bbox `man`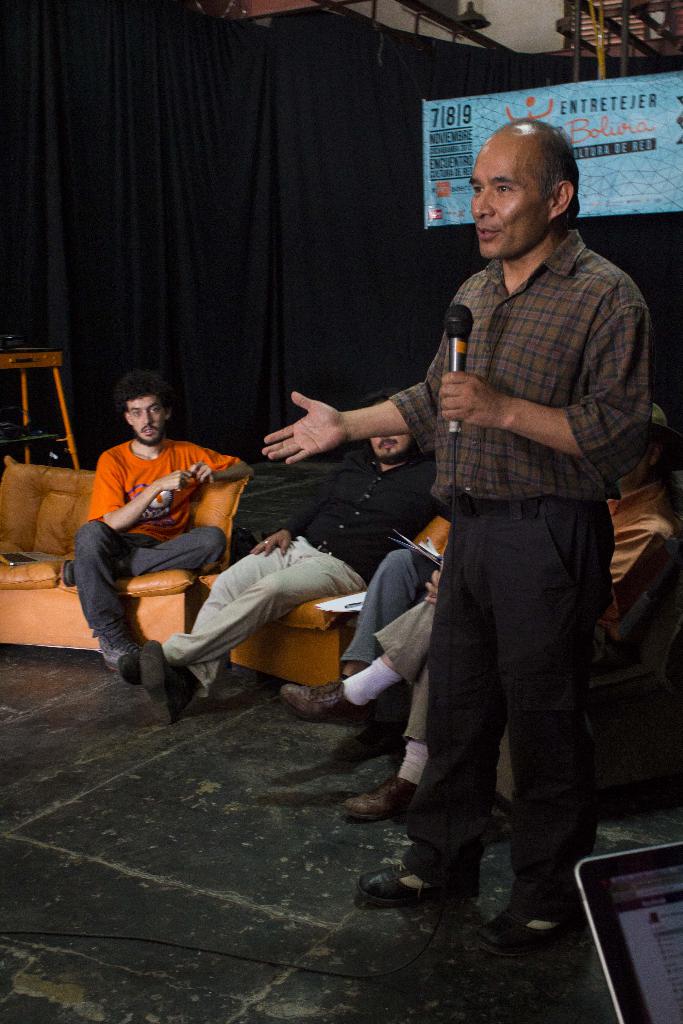
locate(55, 373, 253, 686)
